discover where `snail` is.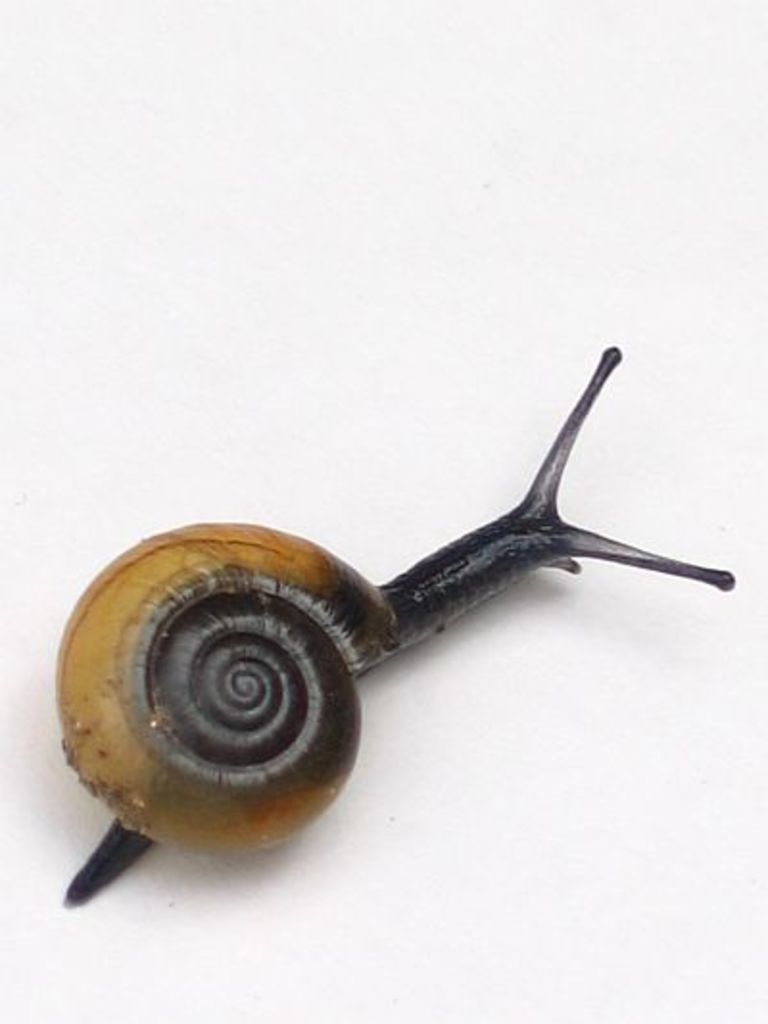
Discovered at [50, 340, 739, 907].
